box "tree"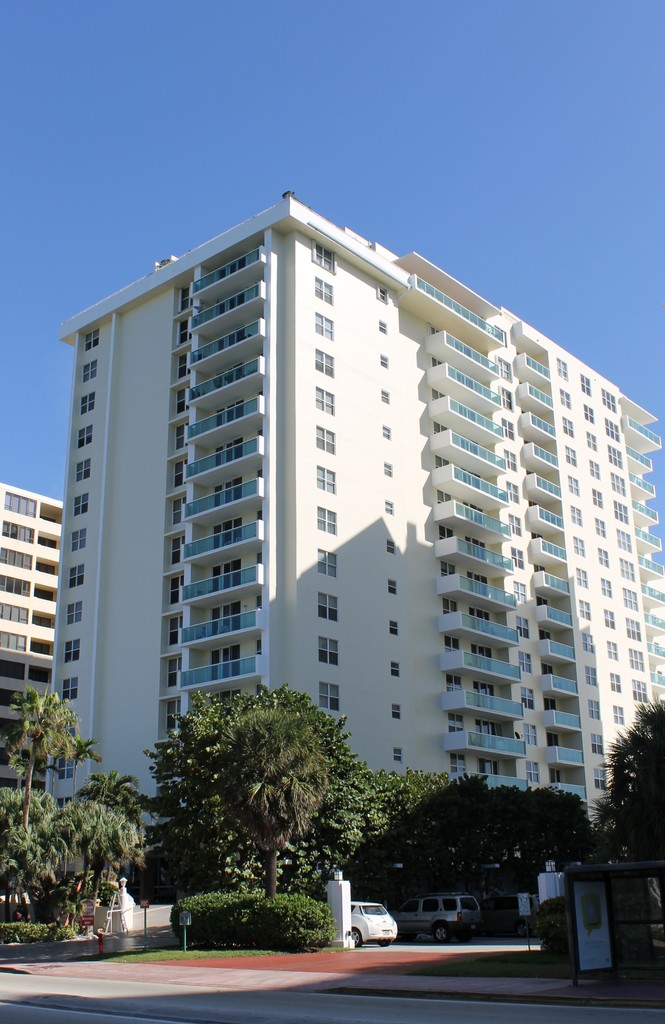
81:770:153:931
